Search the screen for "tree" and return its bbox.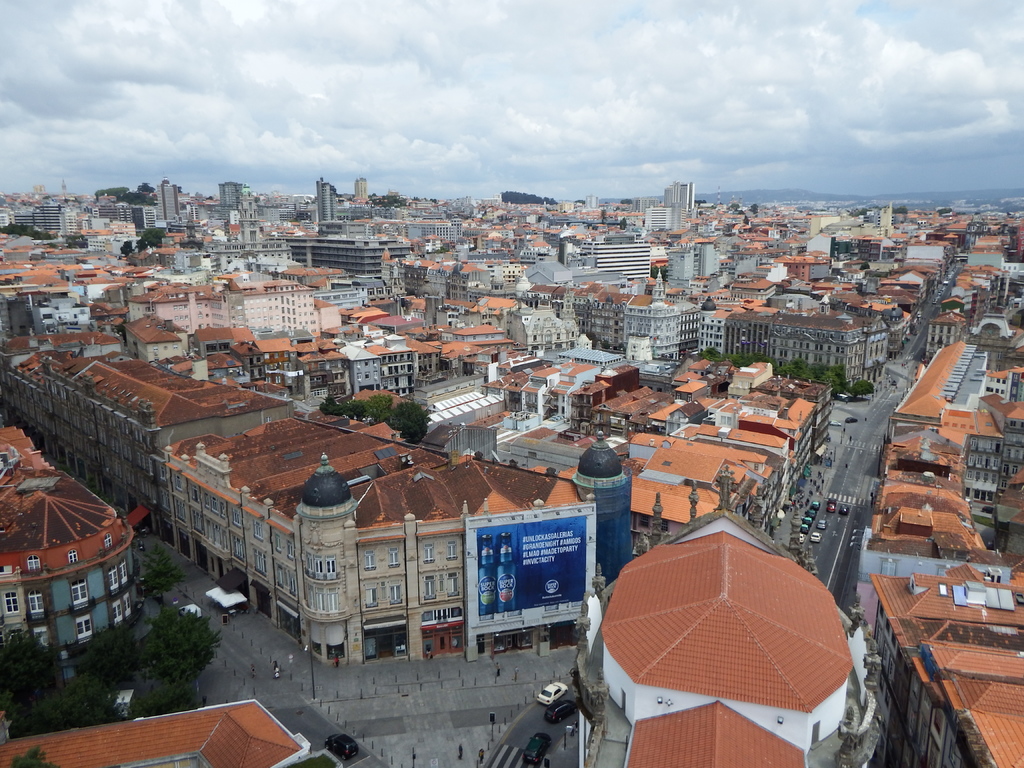
Found: <region>852, 374, 876, 399</region>.
